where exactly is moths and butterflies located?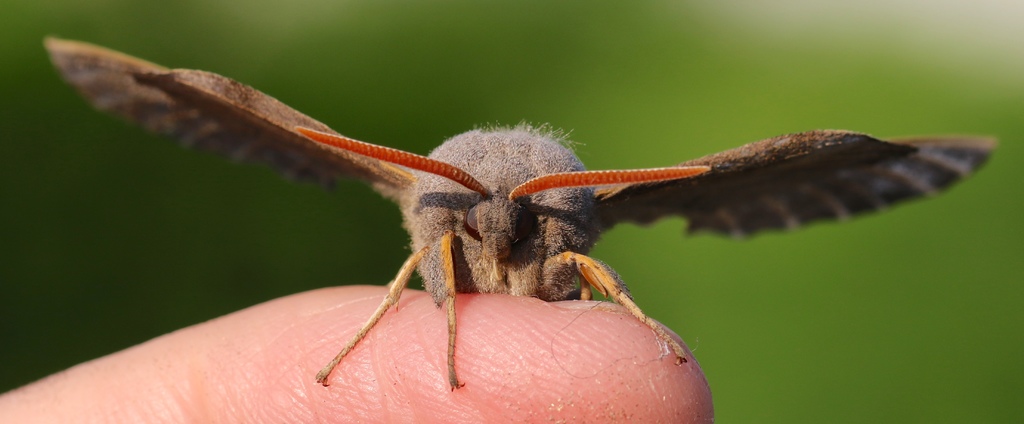
Its bounding box is [x1=42, y1=37, x2=999, y2=398].
